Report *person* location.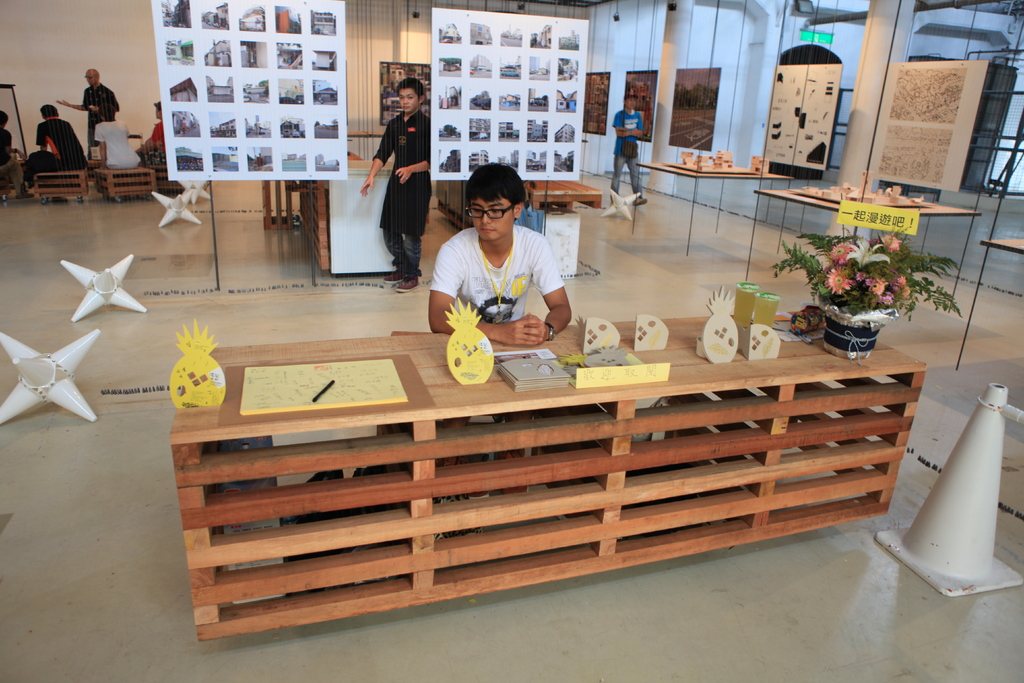
Report: box(33, 103, 79, 156).
